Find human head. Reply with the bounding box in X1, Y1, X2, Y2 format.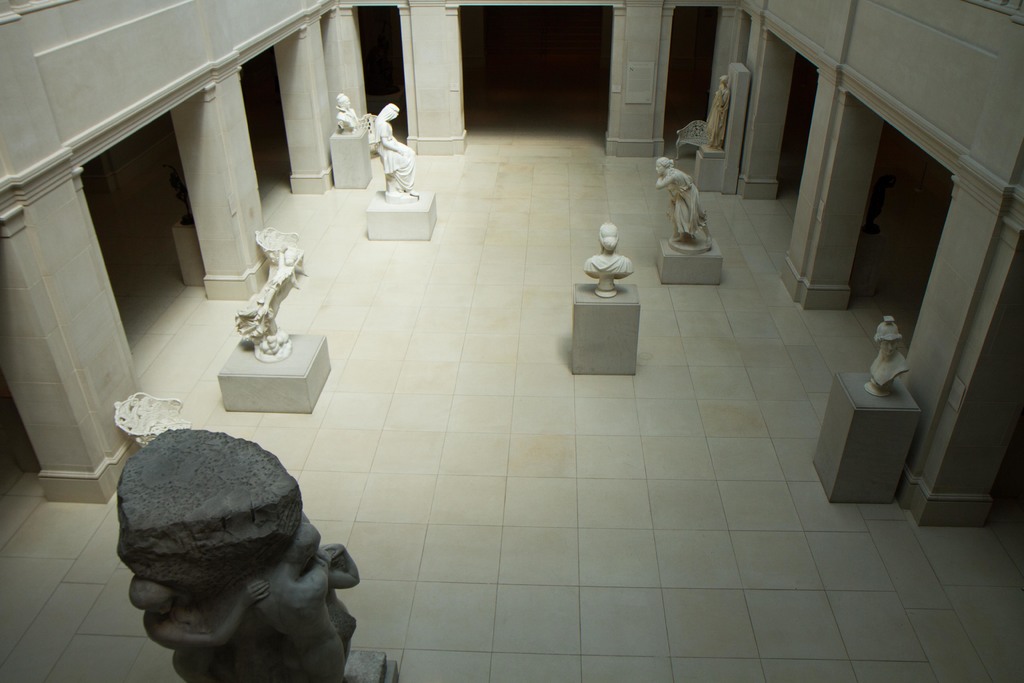
872, 324, 902, 358.
